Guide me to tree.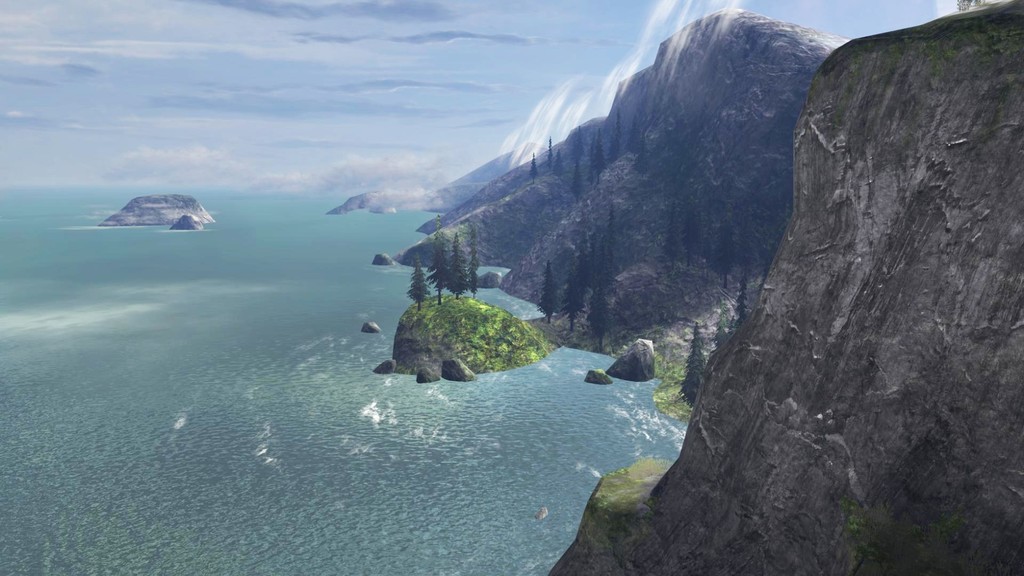
Guidance: <bbox>529, 150, 538, 187</bbox>.
